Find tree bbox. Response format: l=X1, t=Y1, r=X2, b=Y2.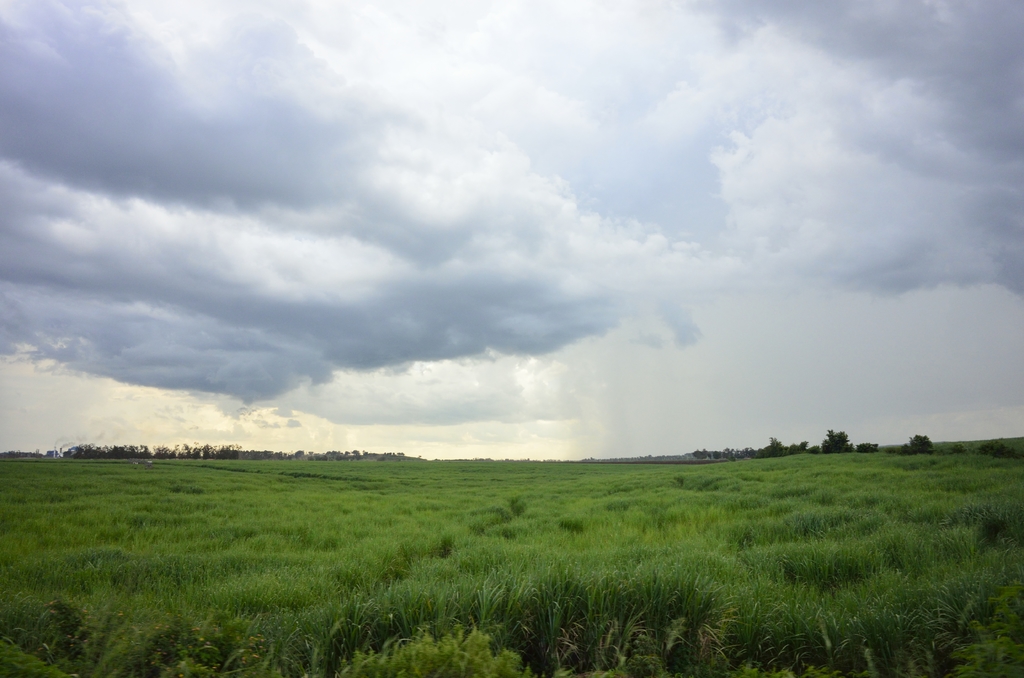
l=690, t=425, r=946, b=458.
